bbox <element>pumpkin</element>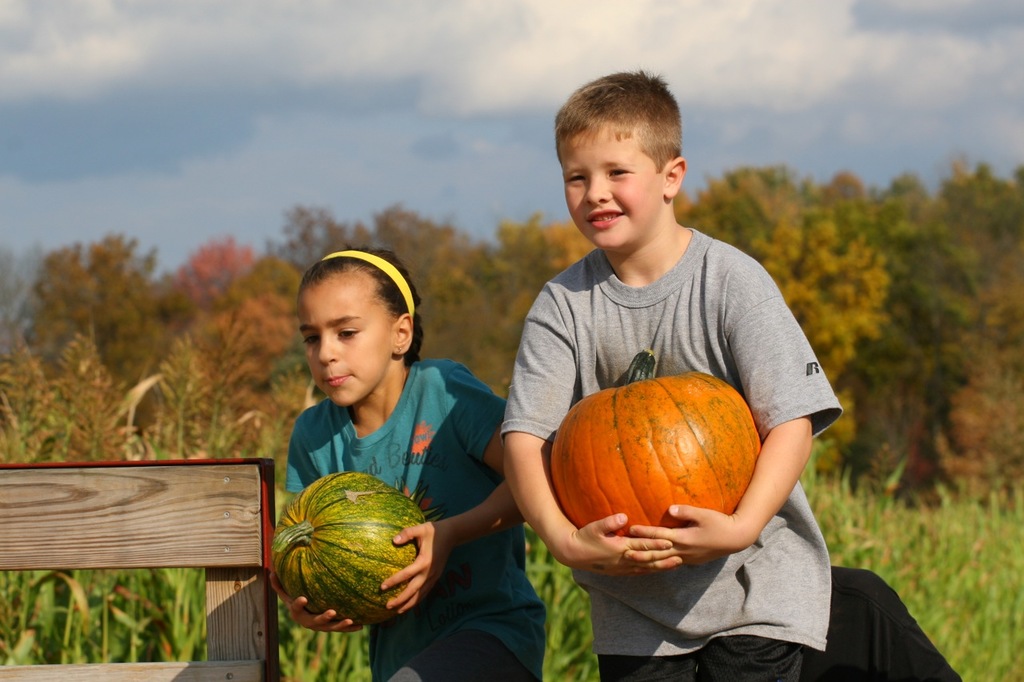
box(545, 345, 767, 580)
